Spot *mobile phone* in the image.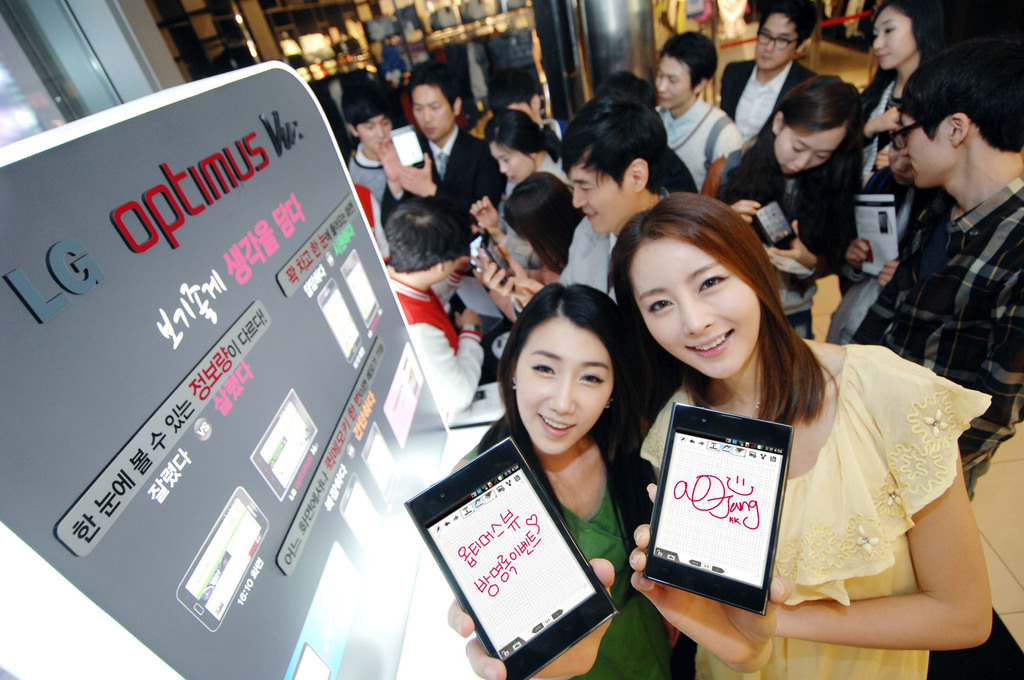
*mobile phone* found at {"left": 750, "top": 200, "right": 796, "bottom": 248}.
